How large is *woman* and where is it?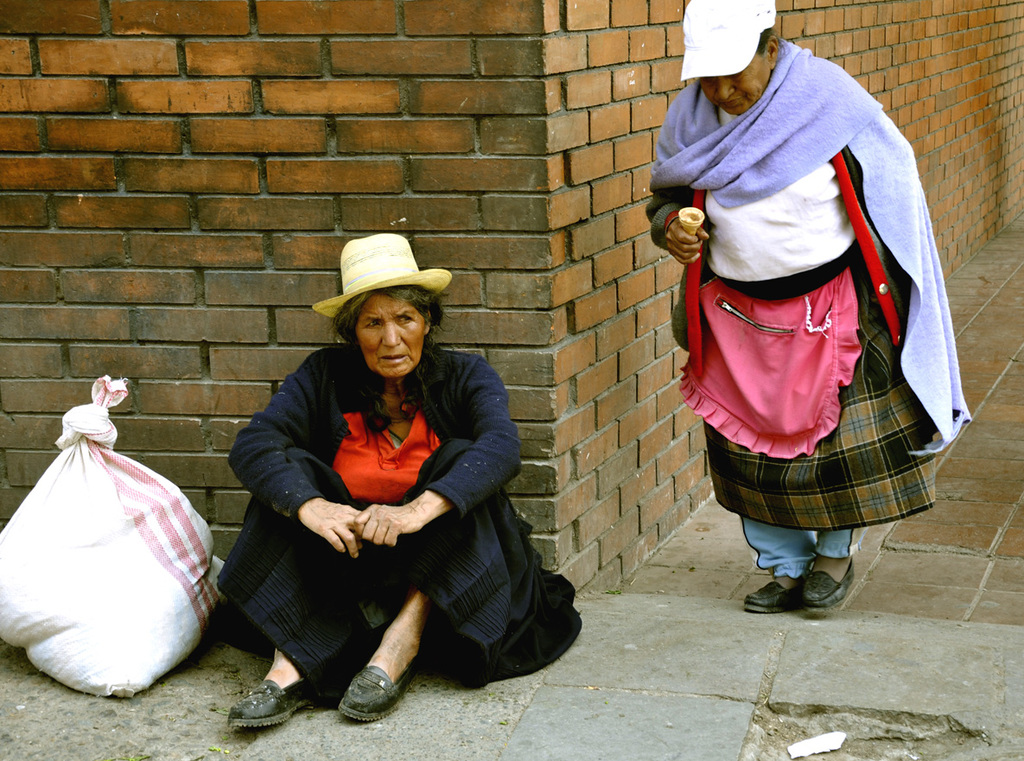
Bounding box: Rect(226, 250, 539, 724).
